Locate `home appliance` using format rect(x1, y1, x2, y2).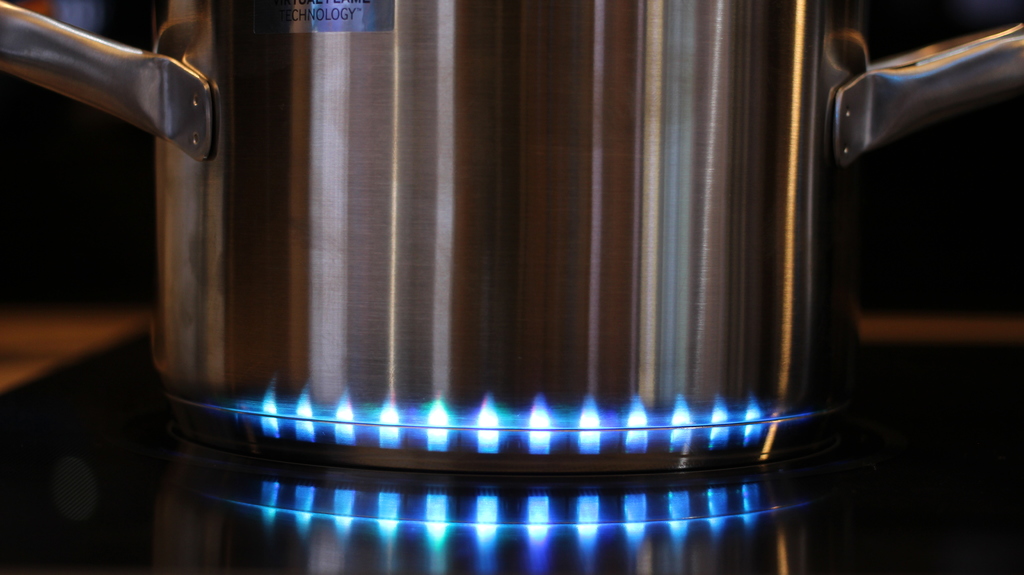
rect(0, 325, 1023, 574).
